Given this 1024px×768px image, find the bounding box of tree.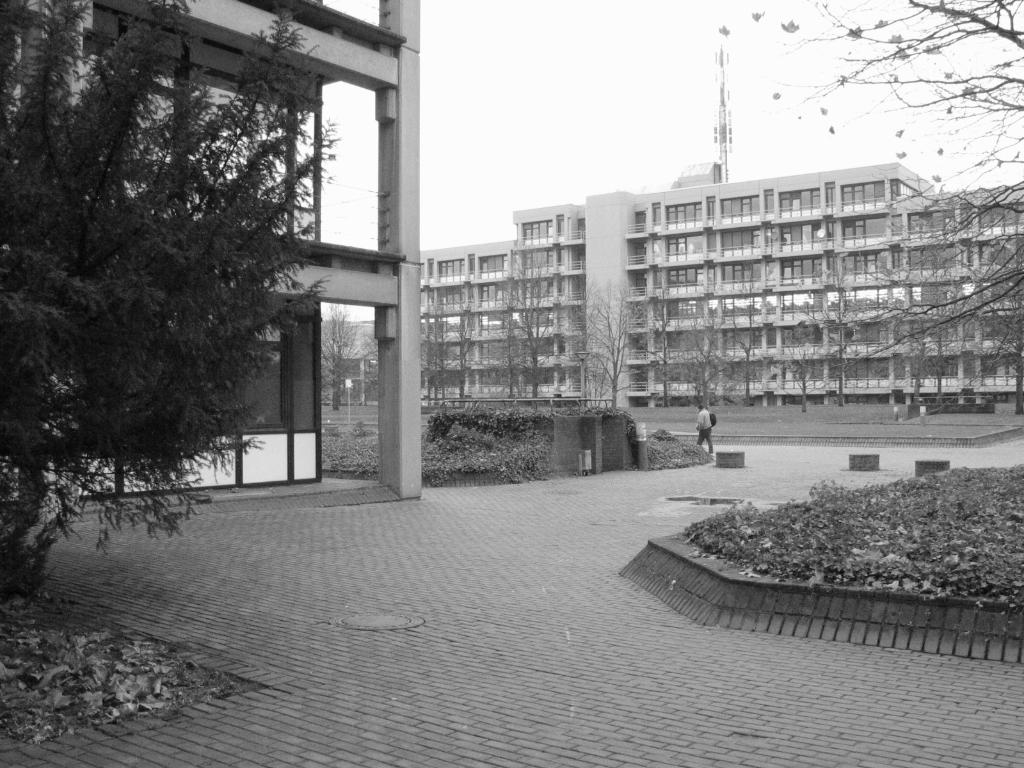
[60, 7, 365, 550].
